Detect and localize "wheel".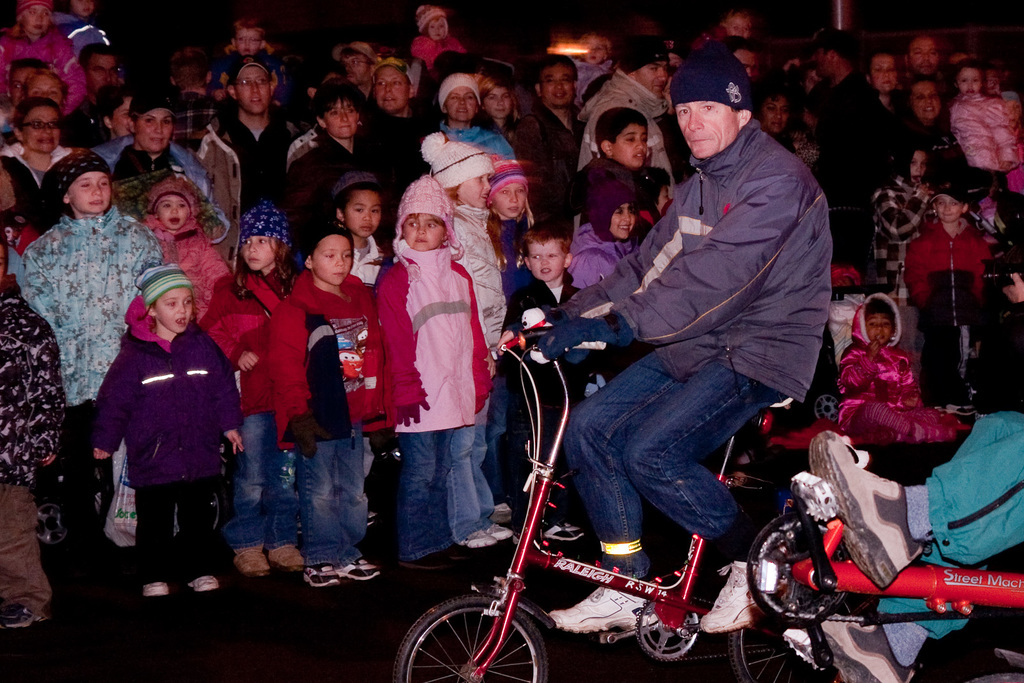
Localized at 408, 586, 559, 672.
